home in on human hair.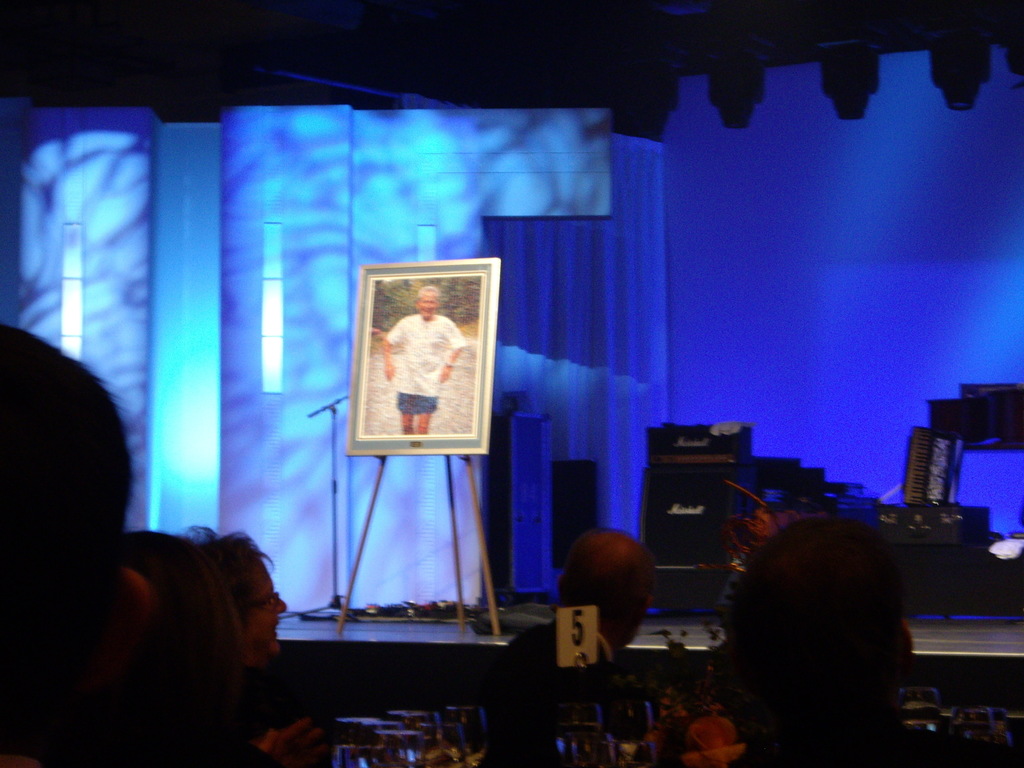
Homed in at bbox(556, 525, 662, 636).
